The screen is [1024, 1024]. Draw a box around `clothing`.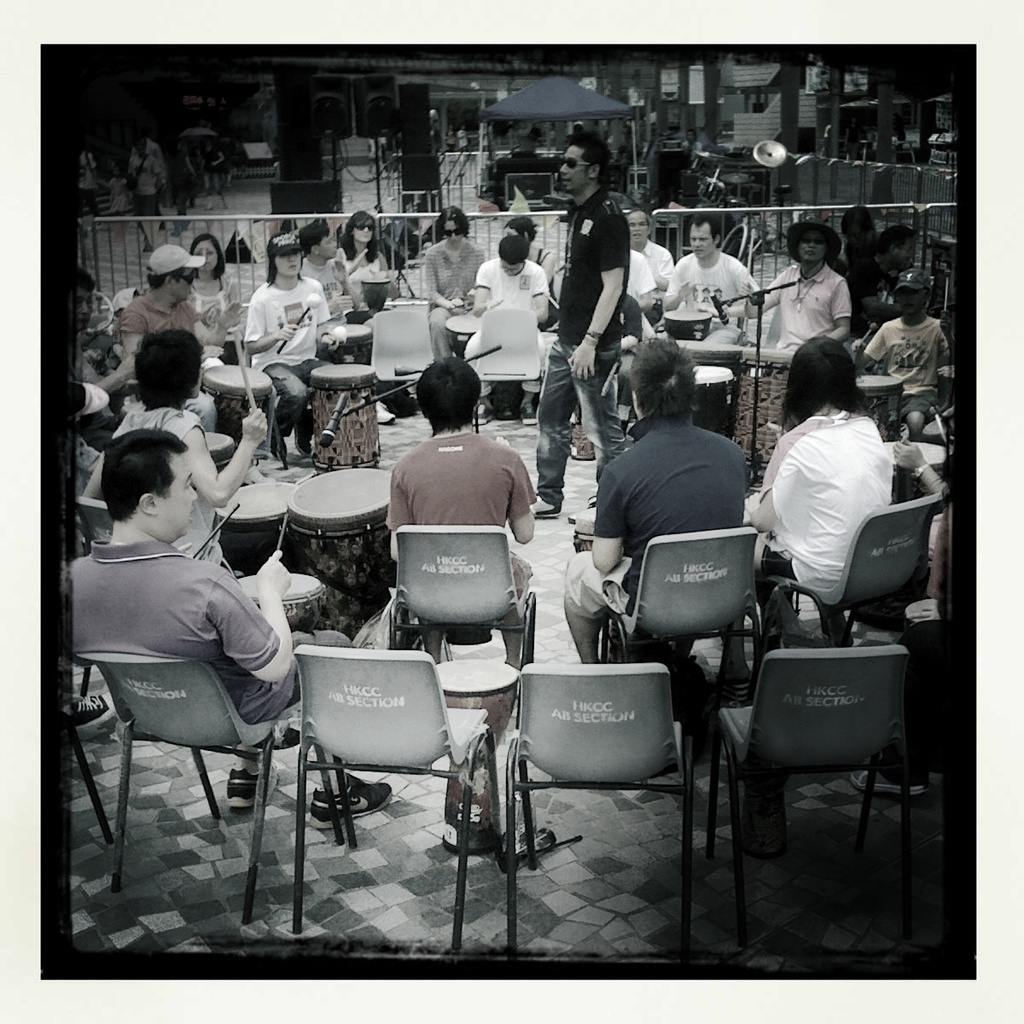
l=480, t=256, r=546, b=323.
